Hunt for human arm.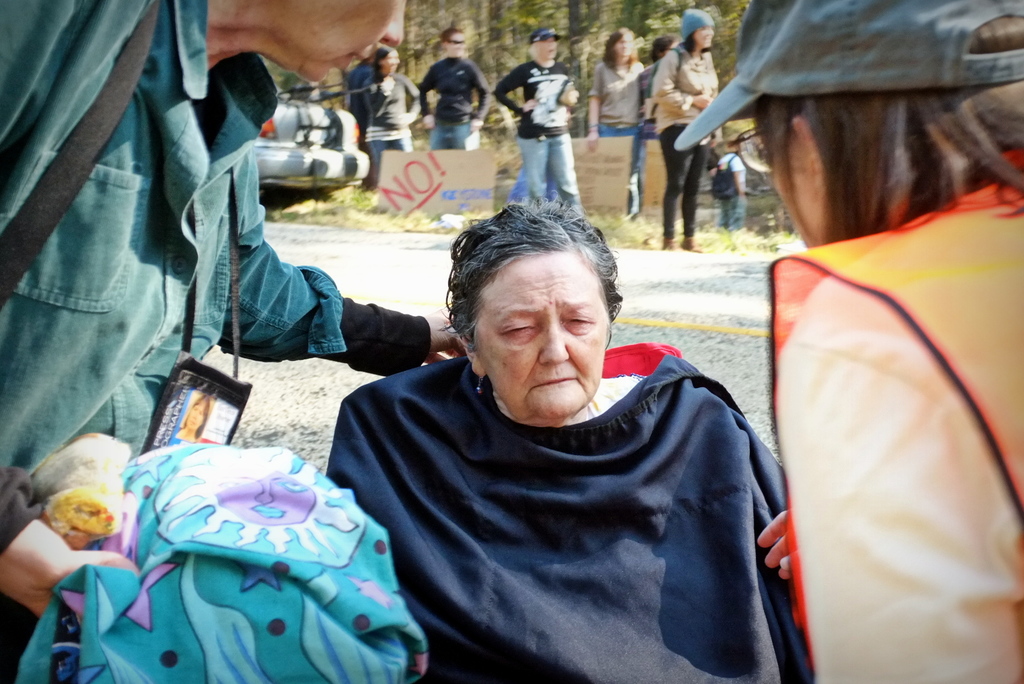
Hunted down at 577, 63, 610, 139.
